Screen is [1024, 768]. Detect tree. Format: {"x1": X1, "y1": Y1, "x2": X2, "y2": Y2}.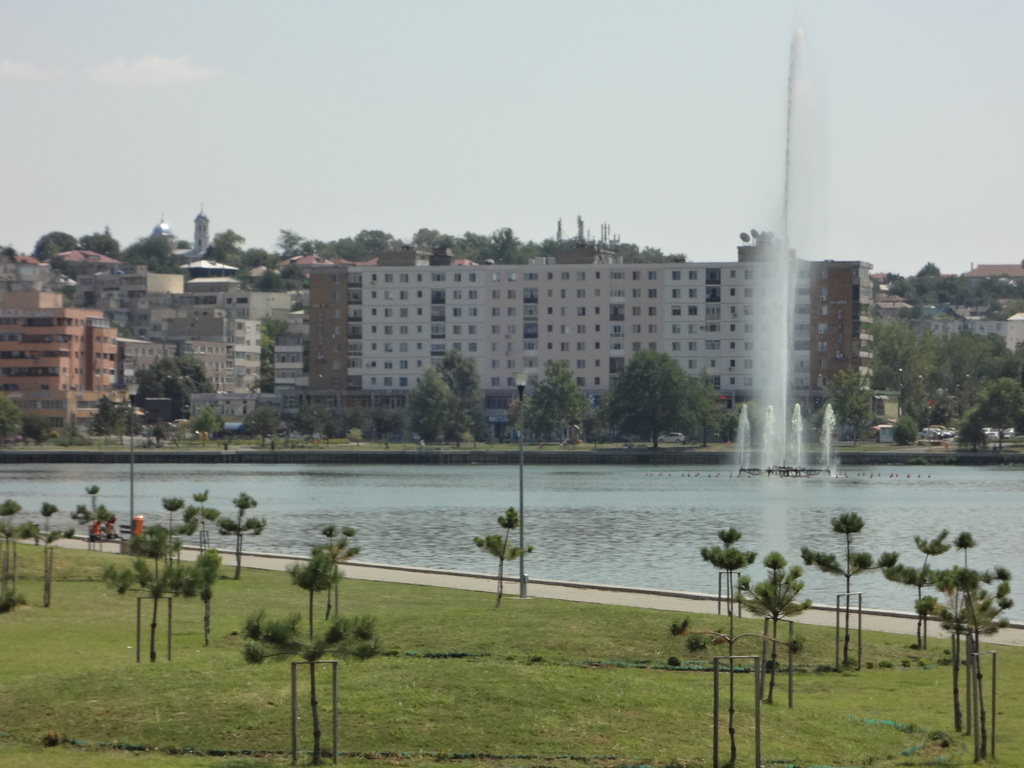
{"x1": 262, "y1": 314, "x2": 287, "y2": 345}.
